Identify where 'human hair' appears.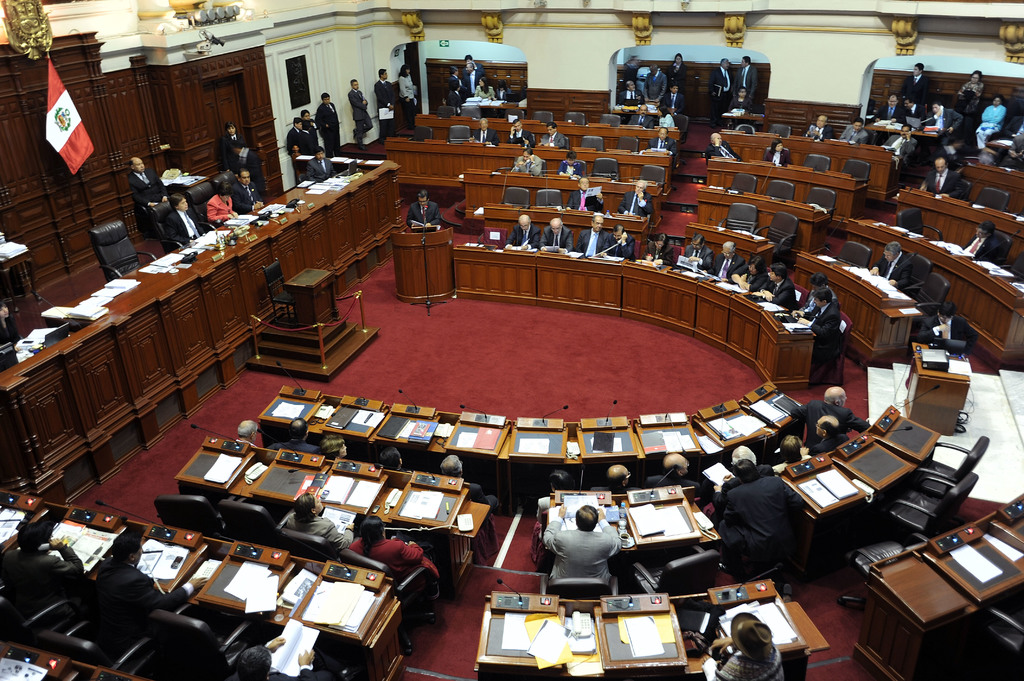
Appears at {"x1": 513, "y1": 118, "x2": 520, "y2": 125}.
